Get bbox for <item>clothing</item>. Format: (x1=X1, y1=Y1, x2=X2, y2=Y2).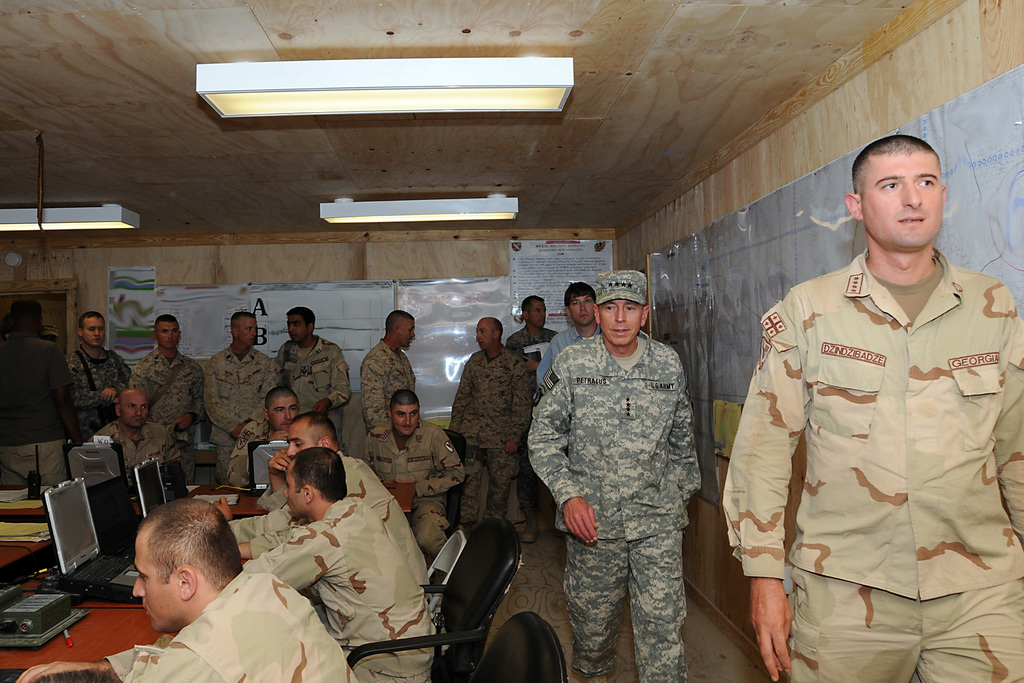
(x1=532, y1=319, x2=612, y2=398).
